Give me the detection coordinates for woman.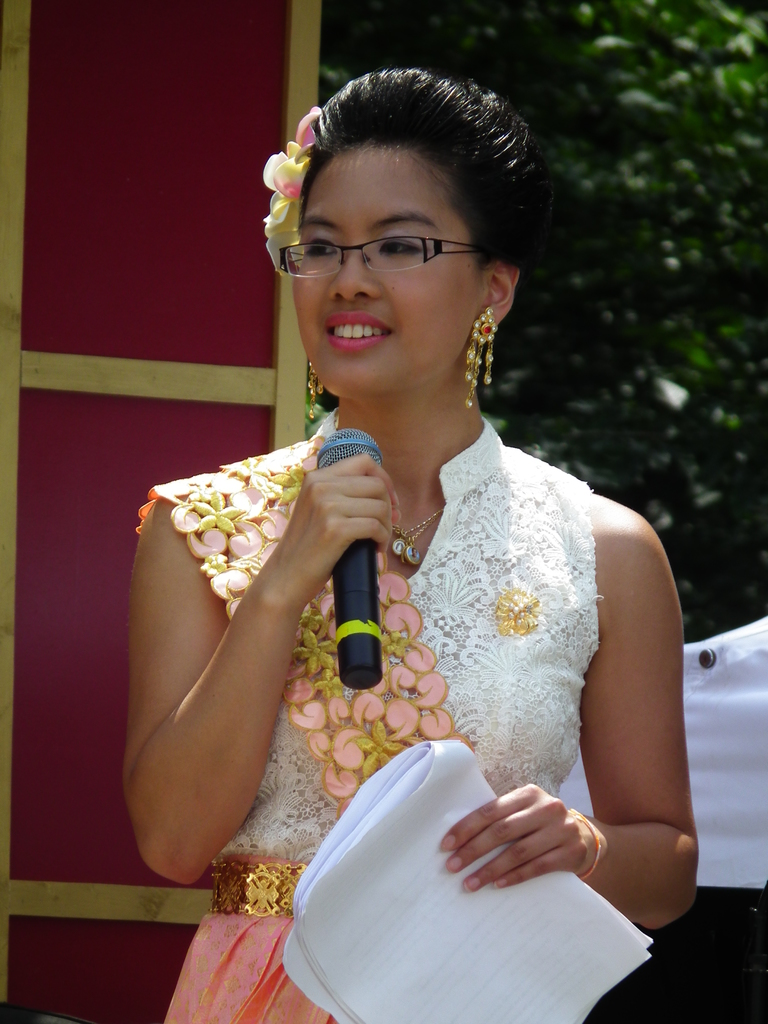
[x1=113, y1=45, x2=735, y2=998].
